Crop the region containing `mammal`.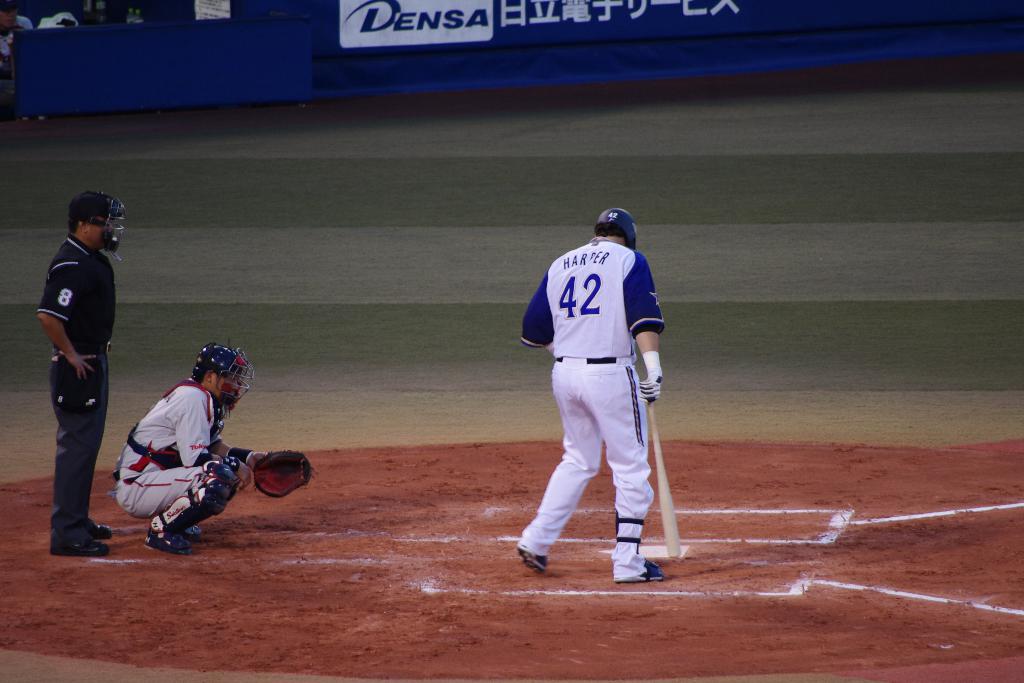
Crop region: [left=0, top=0, right=29, bottom=86].
